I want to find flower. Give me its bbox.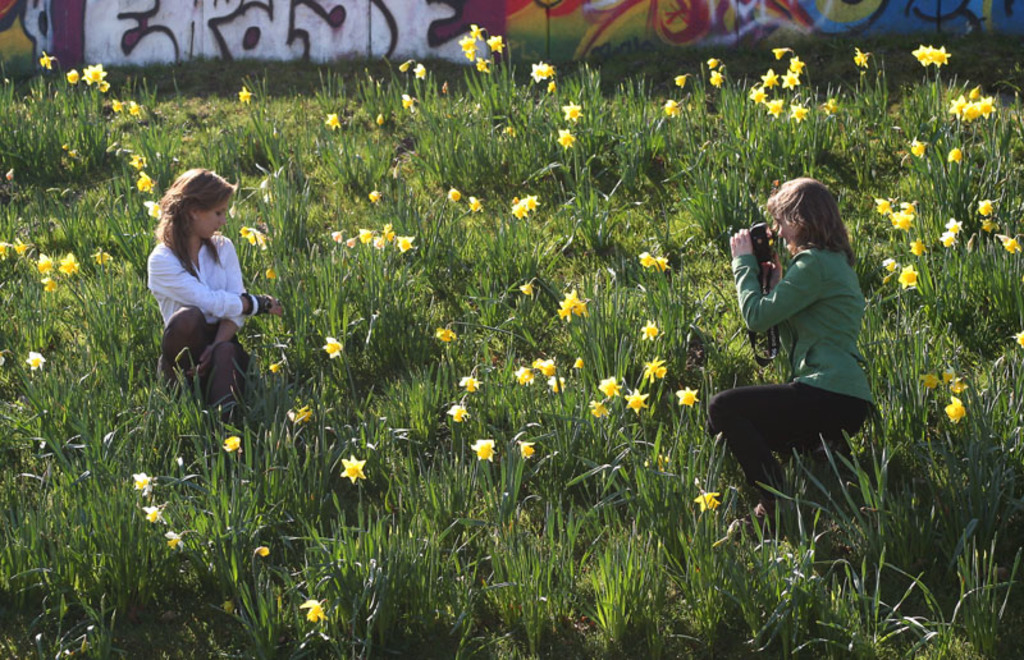
{"x1": 284, "y1": 402, "x2": 316, "y2": 421}.
